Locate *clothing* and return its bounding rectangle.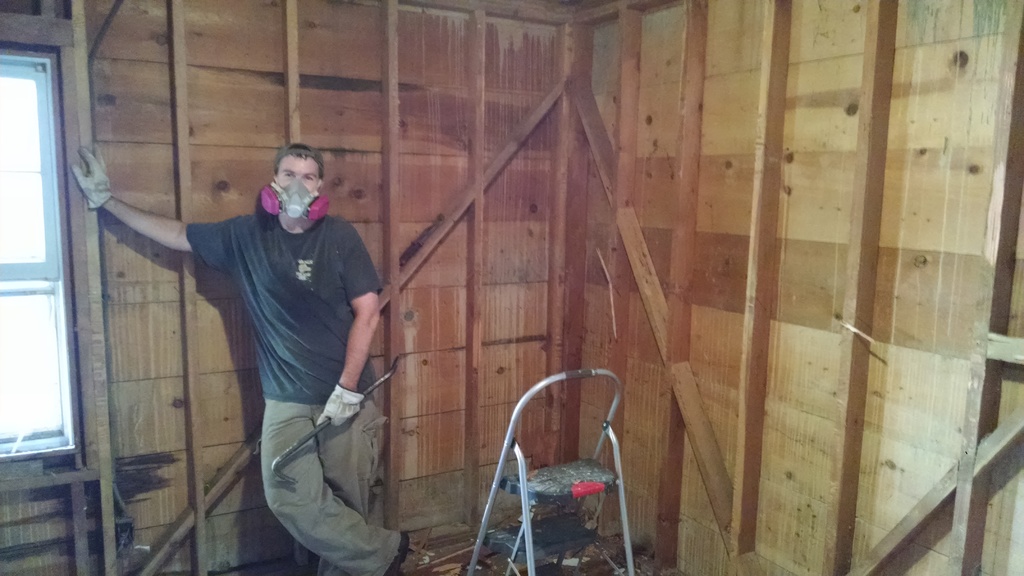
box=[244, 227, 385, 555].
